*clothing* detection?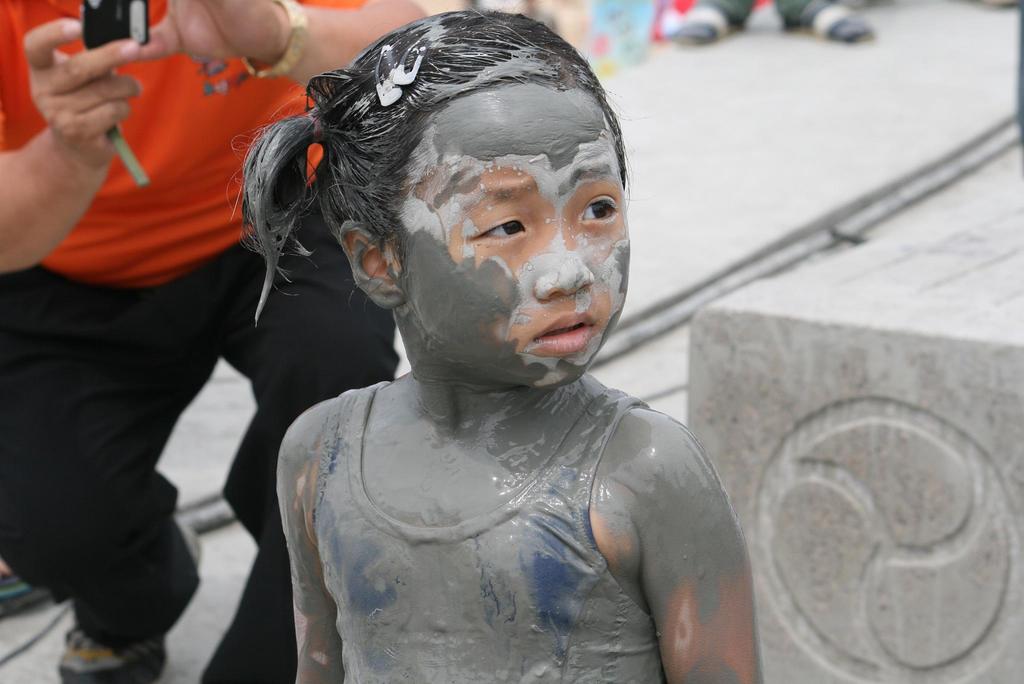
{"left": 308, "top": 374, "right": 666, "bottom": 683}
